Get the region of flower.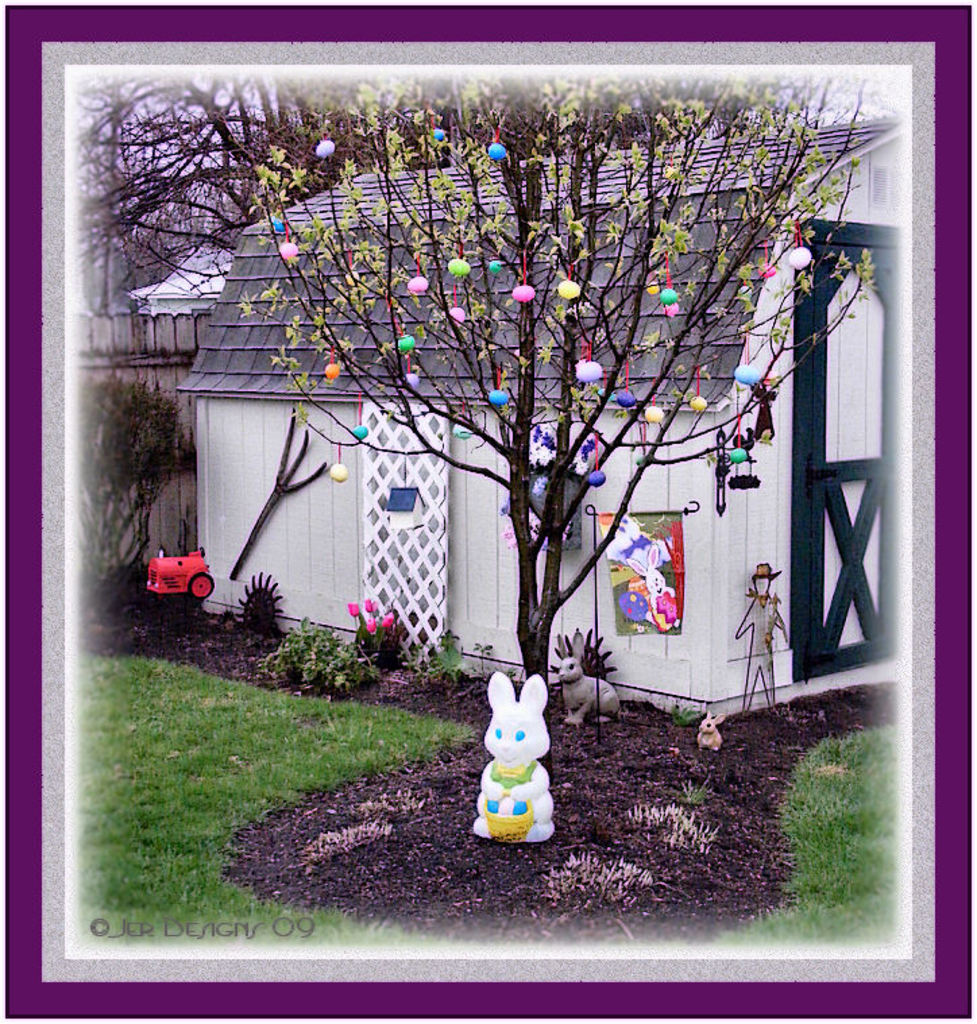
x1=281 y1=237 x2=298 y2=262.
